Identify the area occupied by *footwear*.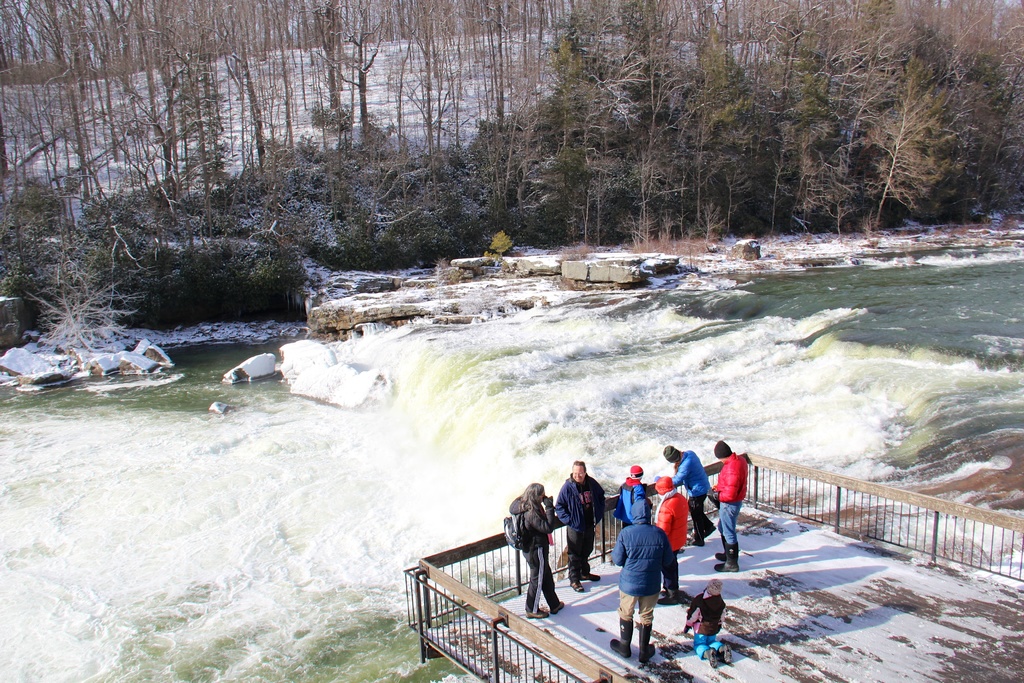
Area: region(716, 552, 731, 565).
